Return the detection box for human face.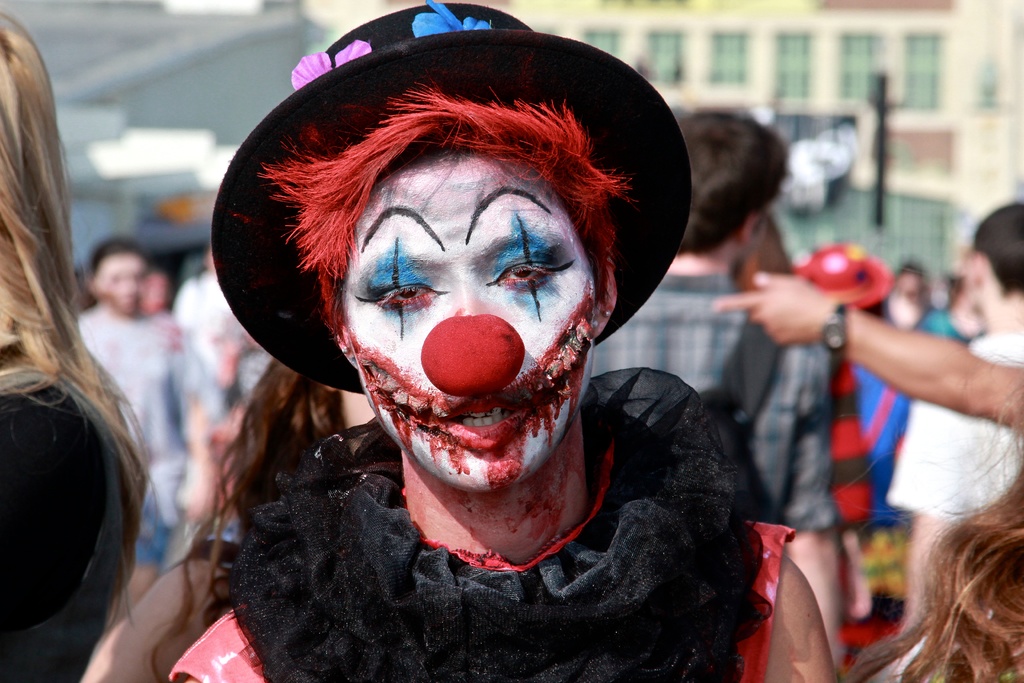
<box>341,158,598,493</box>.
